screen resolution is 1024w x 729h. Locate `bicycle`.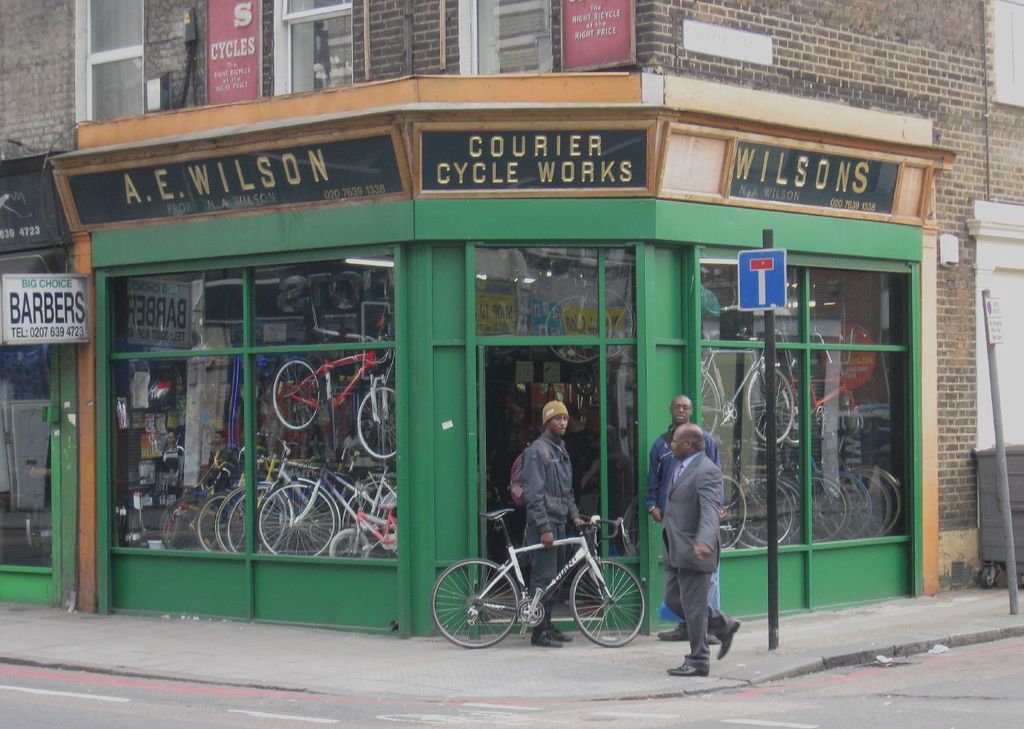
(left=259, top=447, right=402, bottom=571).
